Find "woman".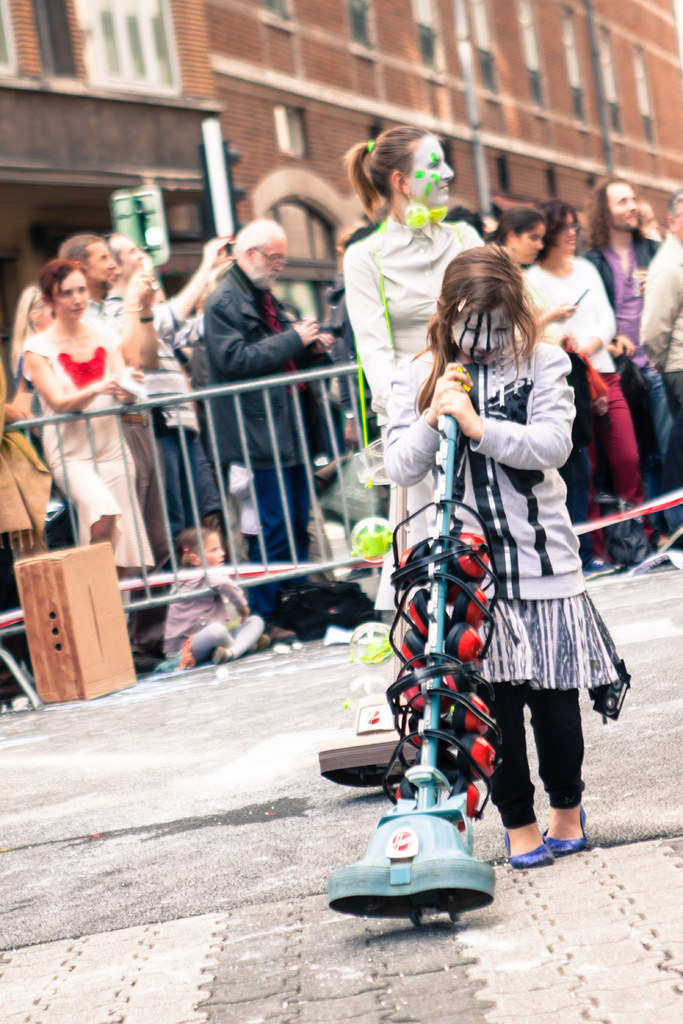
[left=520, top=196, right=644, bottom=569].
